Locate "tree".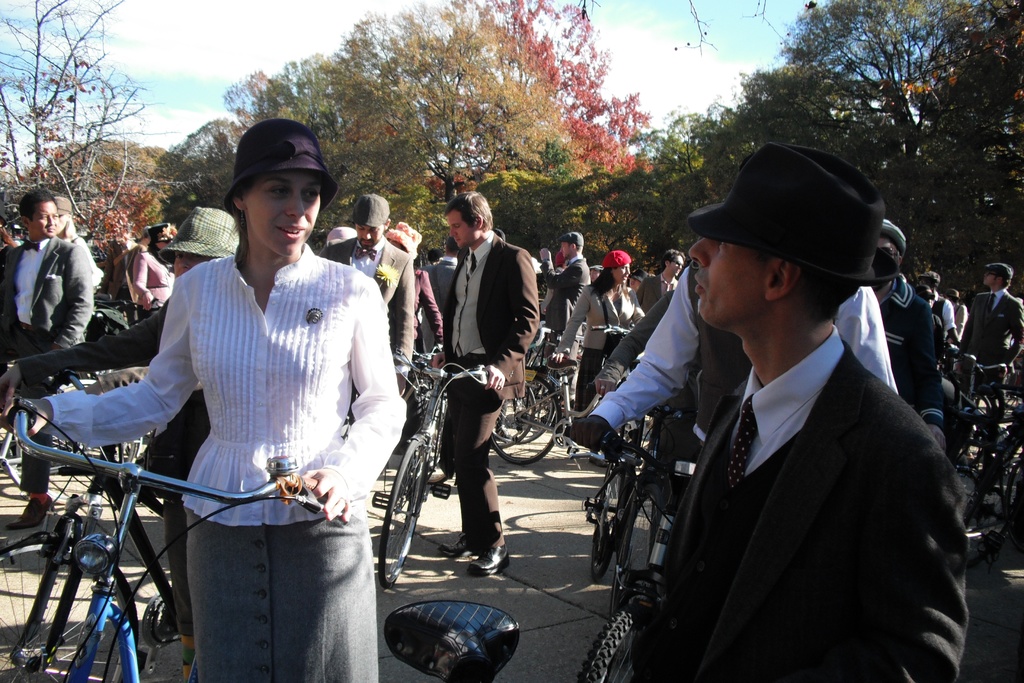
Bounding box: <box>430,0,1023,304</box>.
